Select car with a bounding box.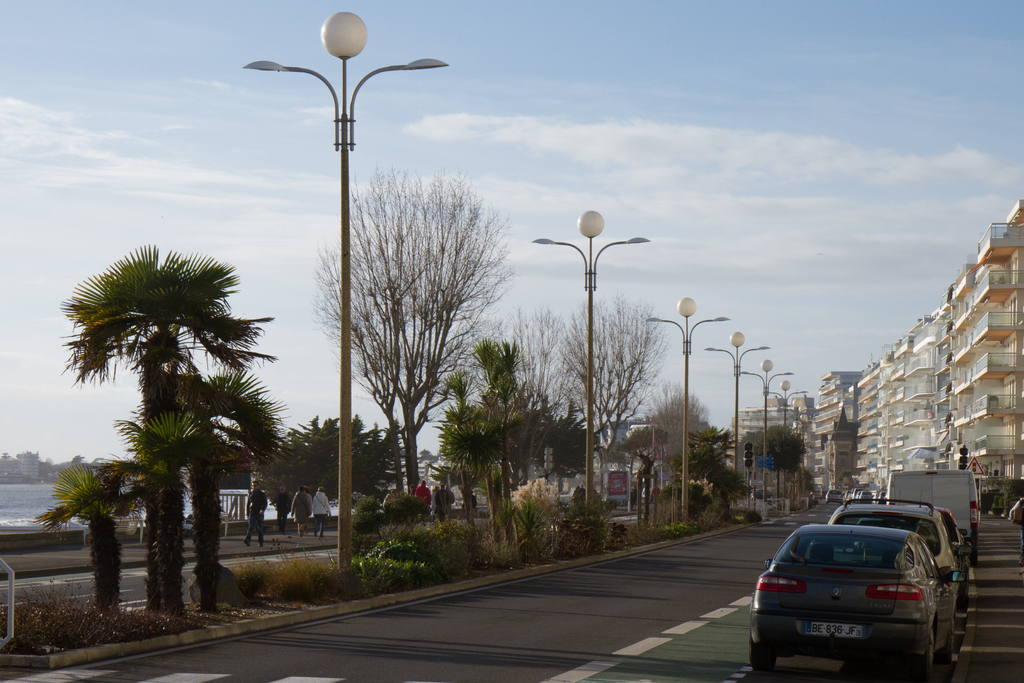
x1=937, y1=507, x2=966, y2=586.
